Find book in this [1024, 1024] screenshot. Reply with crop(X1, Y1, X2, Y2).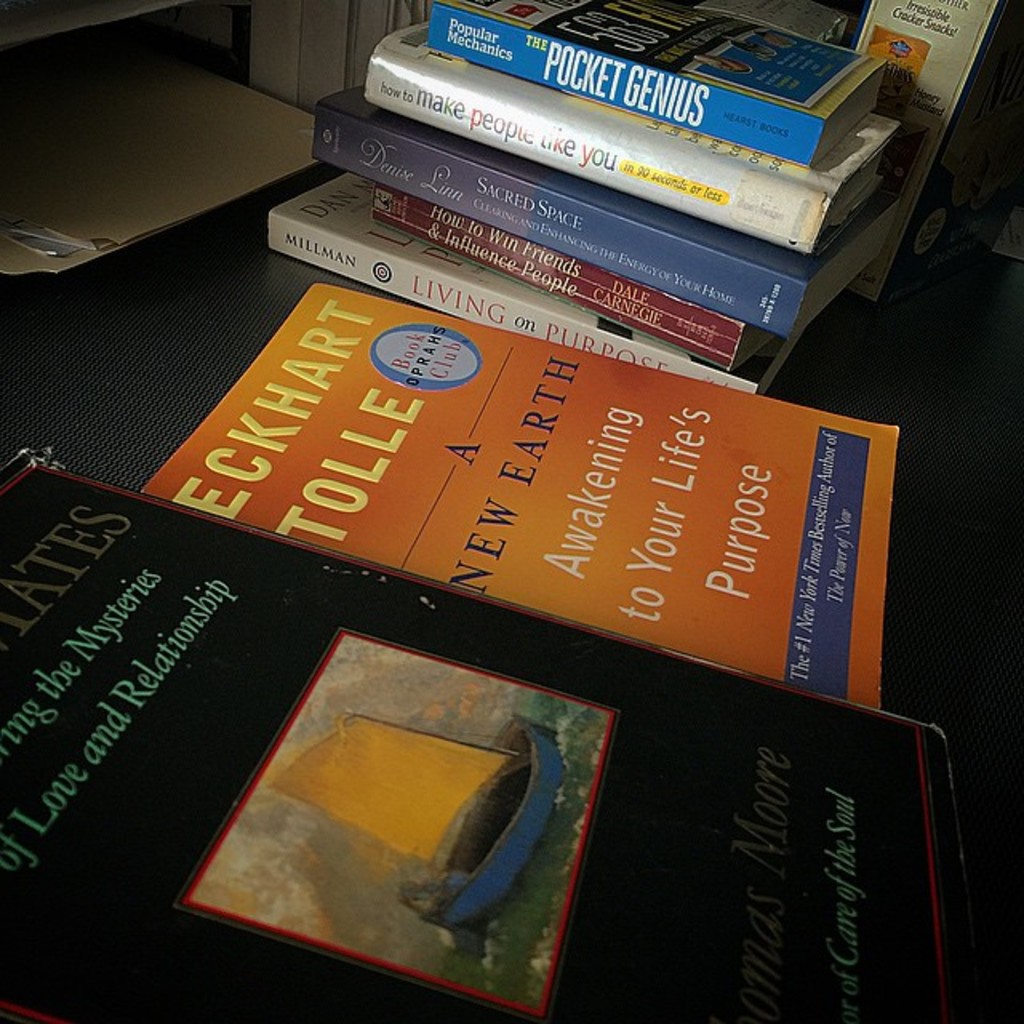
crop(856, 0, 1008, 309).
